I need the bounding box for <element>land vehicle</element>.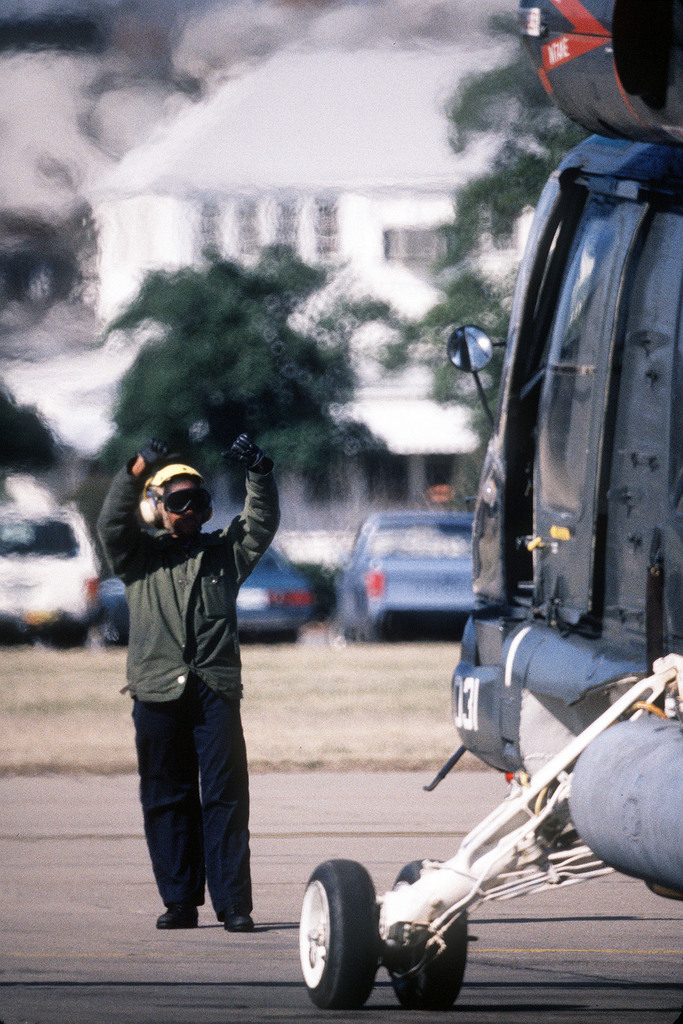
Here it is: [333, 511, 477, 641].
